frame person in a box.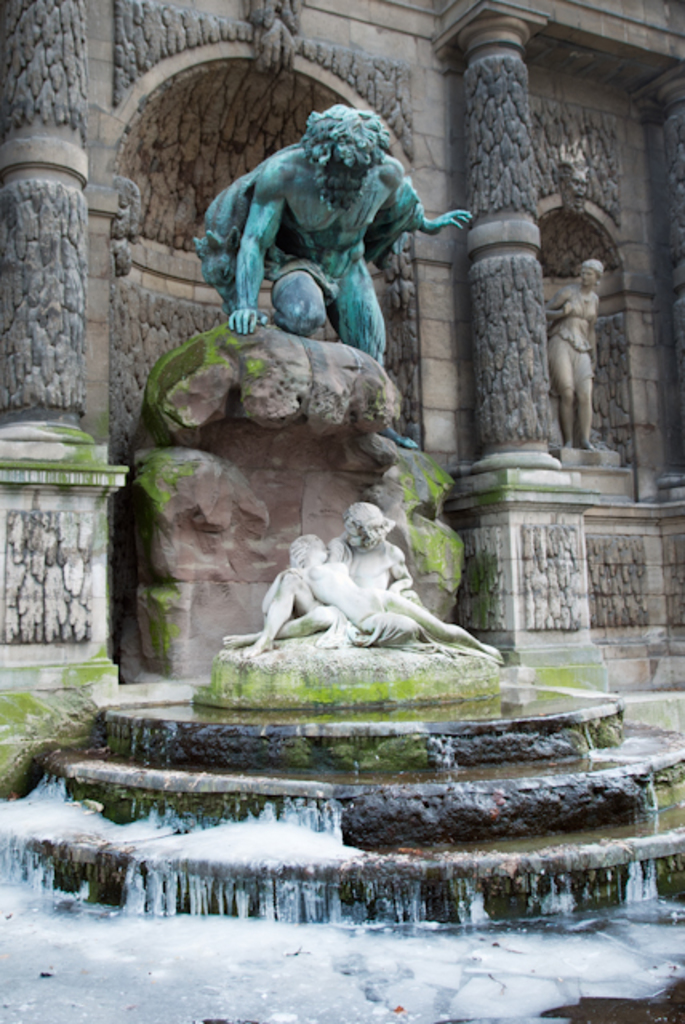
224, 98, 480, 446.
